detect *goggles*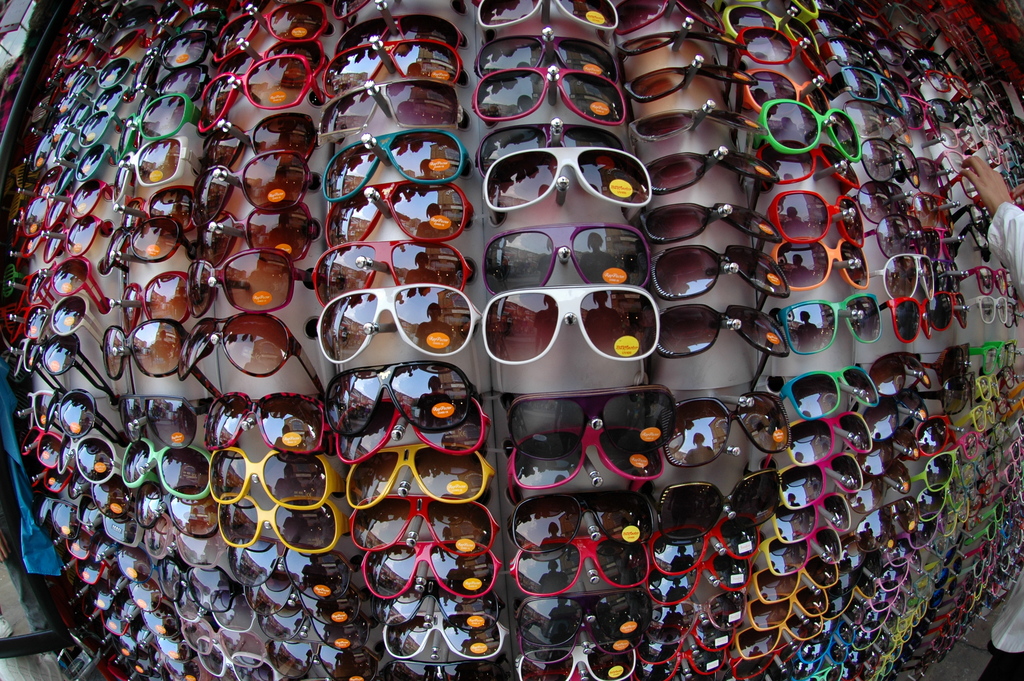
{"x1": 645, "y1": 466, "x2": 788, "y2": 541}
